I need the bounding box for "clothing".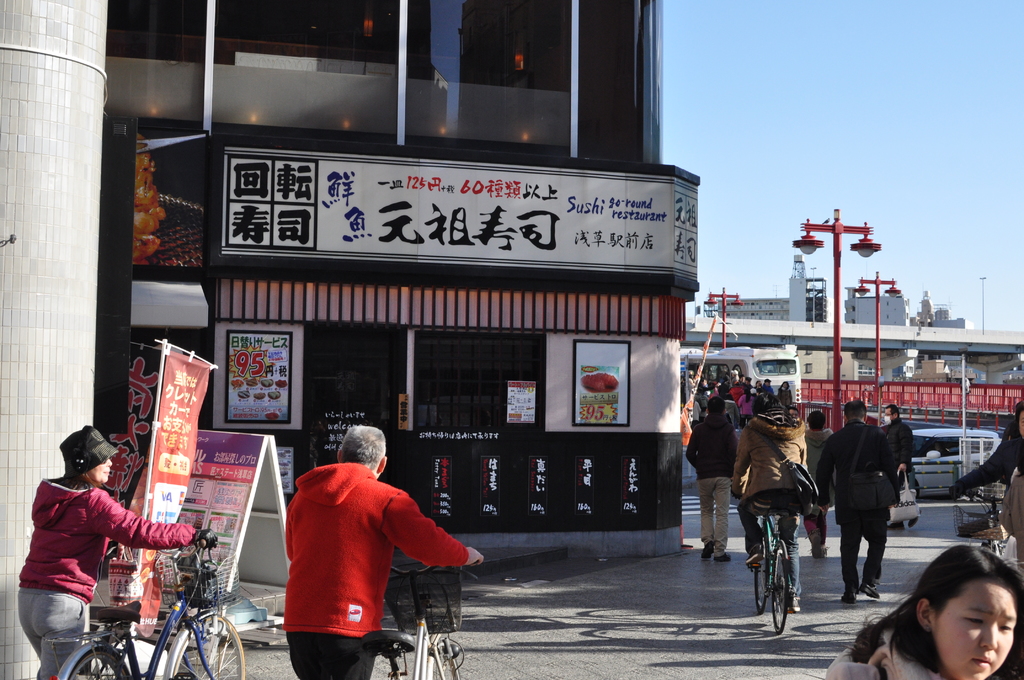
Here it is: (left=687, top=415, right=738, bottom=556).
